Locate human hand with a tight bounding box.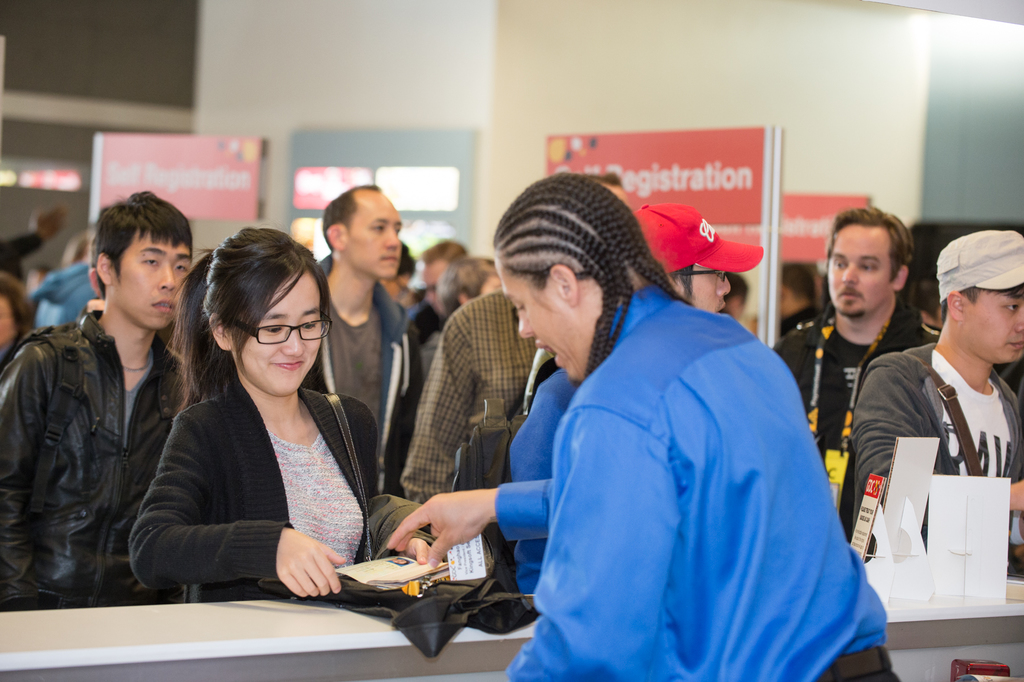
locate(389, 492, 502, 580).
